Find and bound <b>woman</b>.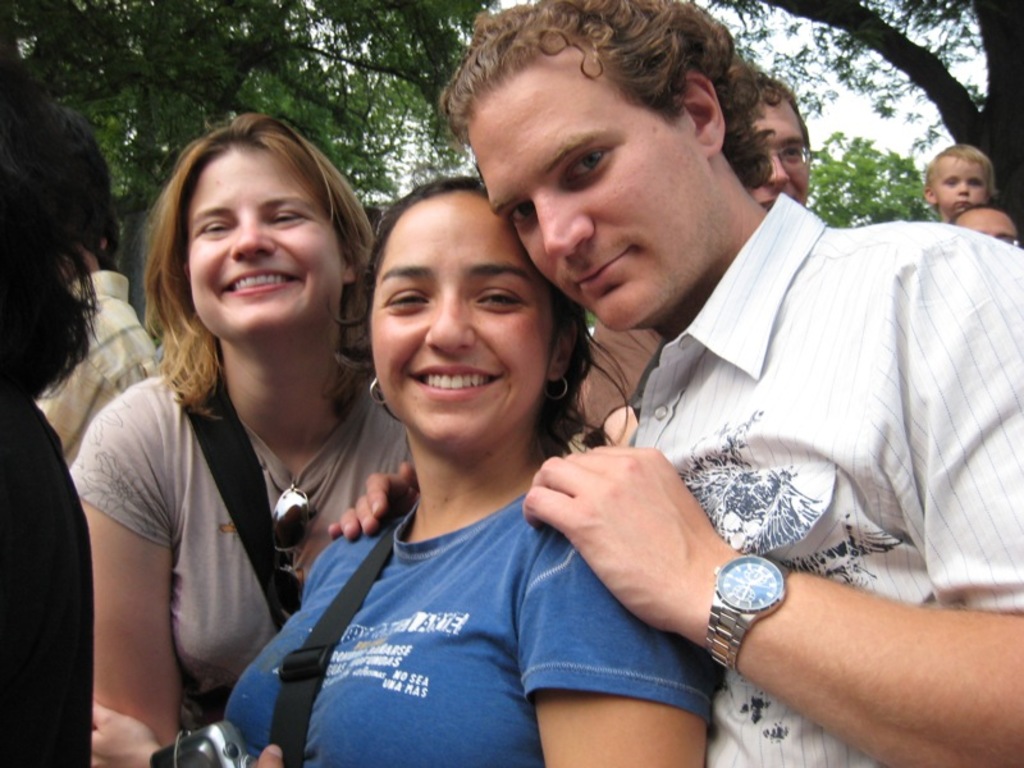
Bound: BBox(81, 132, 393, 753).
